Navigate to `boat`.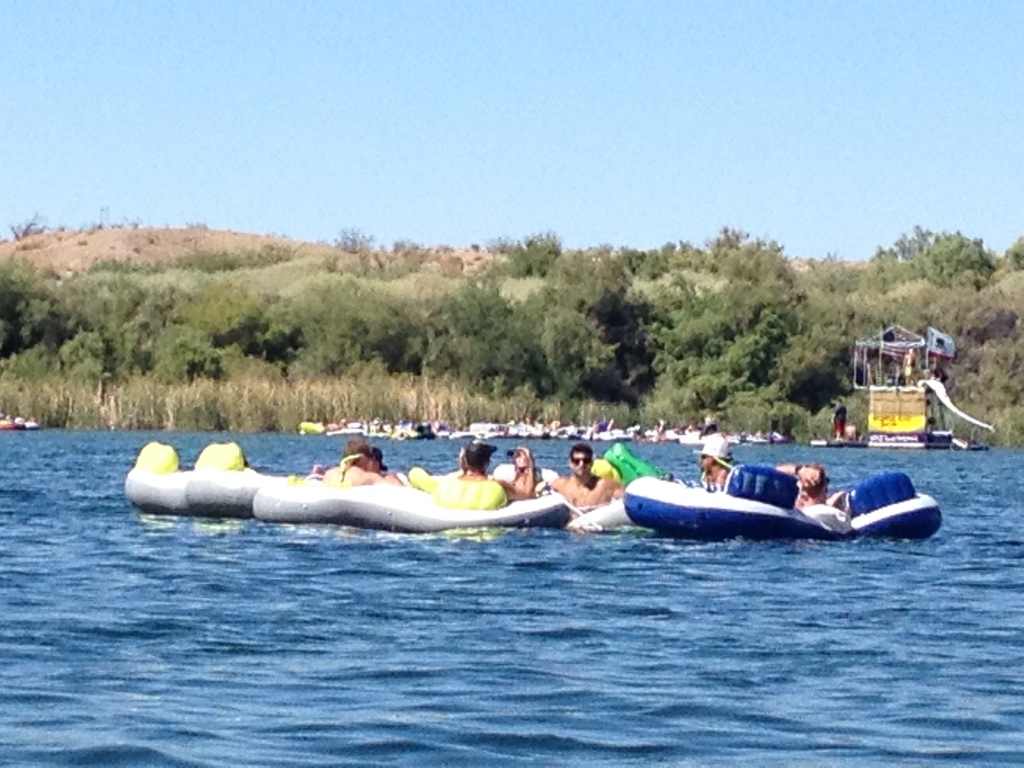
Navigation target: (122, 447, 250, 522).
